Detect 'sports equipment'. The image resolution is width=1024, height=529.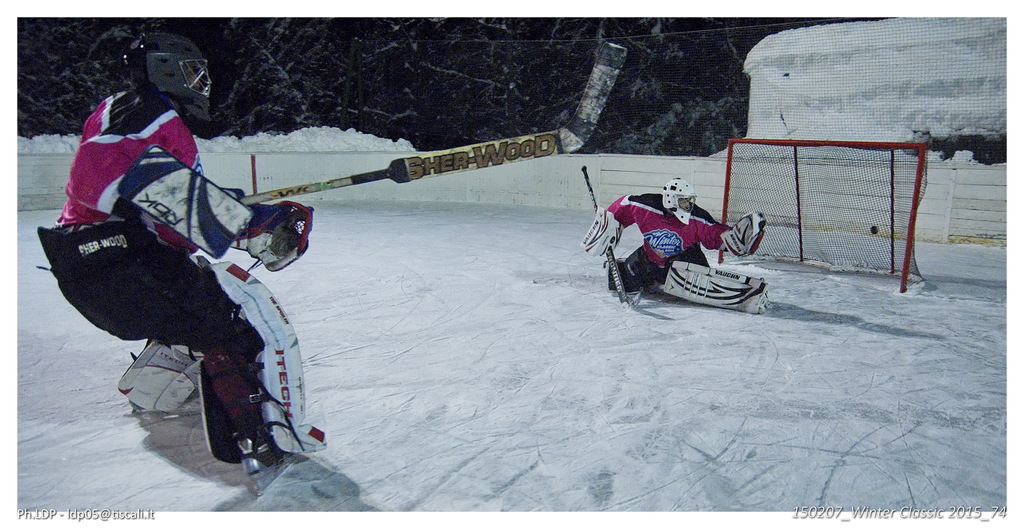
<box>581,164,643,310</box>.
